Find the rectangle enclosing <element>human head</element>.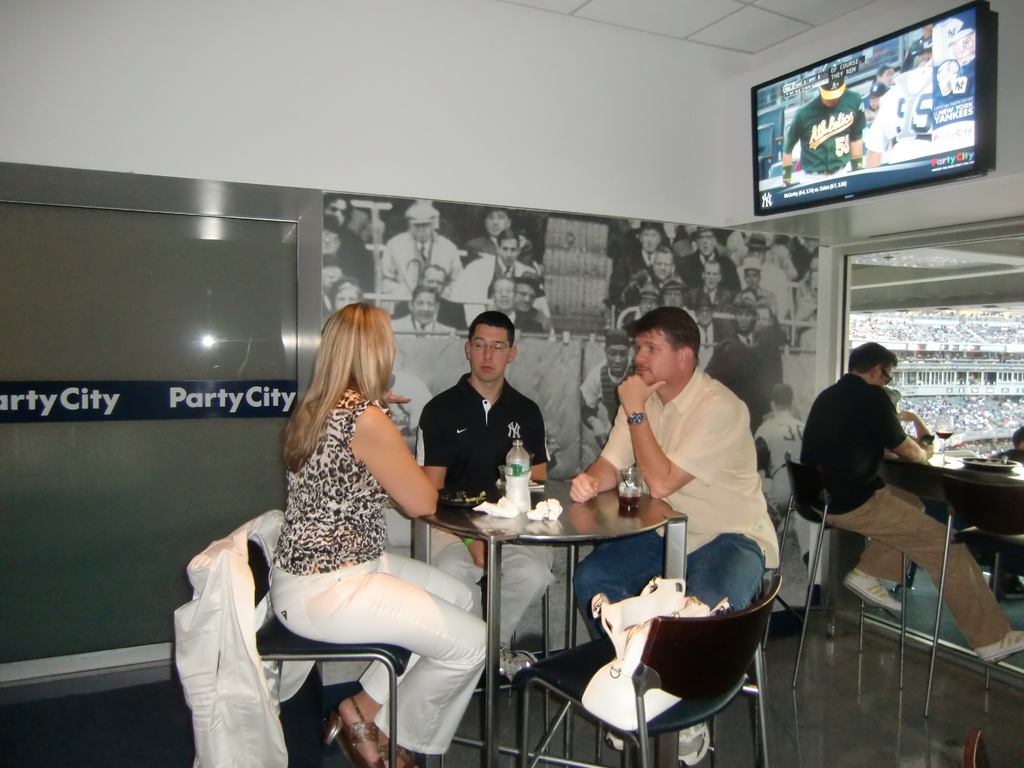
{"x1": 627, "y1": 310, "x2": 714, "y2": 396}.
